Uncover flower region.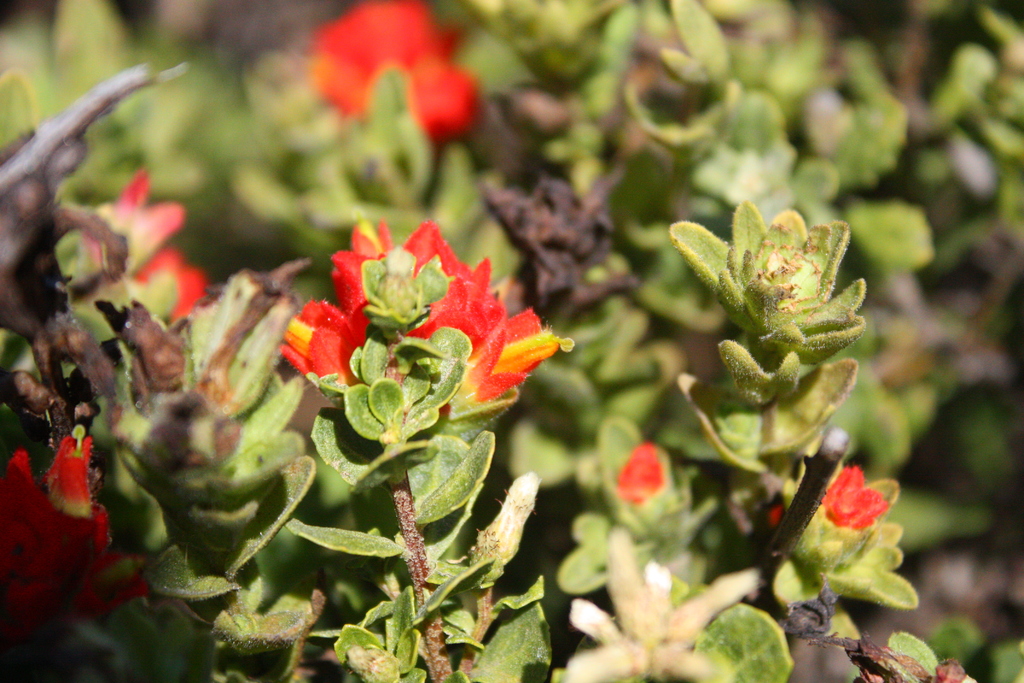
Uncovered: bbox(0, 441, 163, 641).
